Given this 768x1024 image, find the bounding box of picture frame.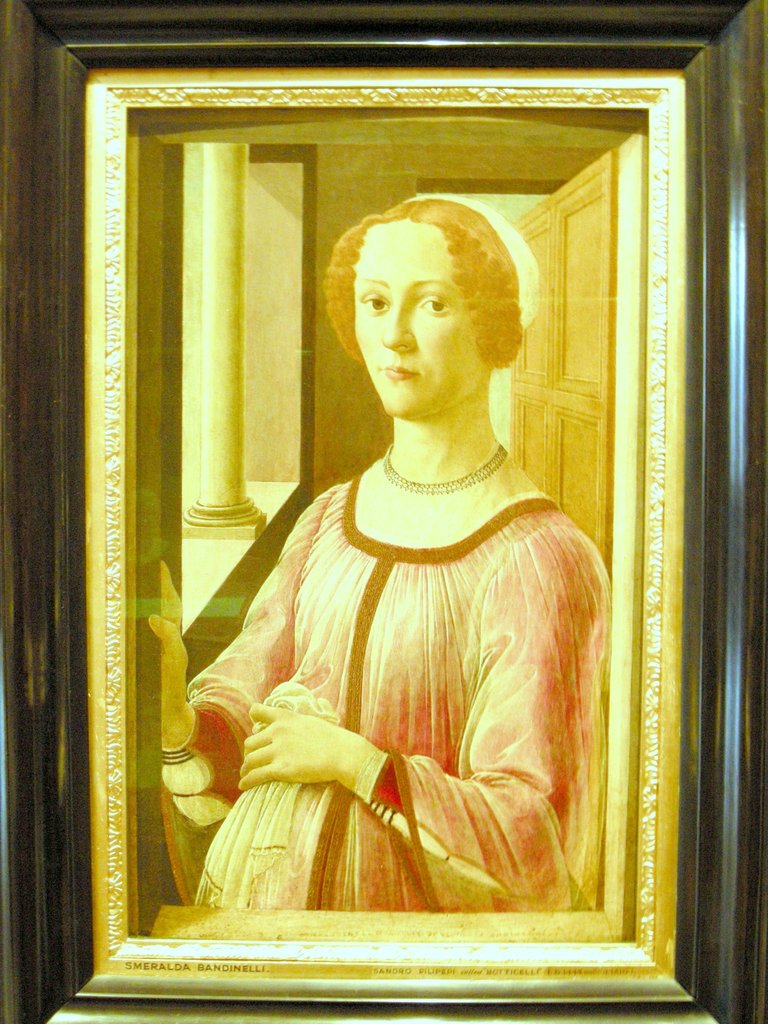
box=[0, 0, 767, 1023].
